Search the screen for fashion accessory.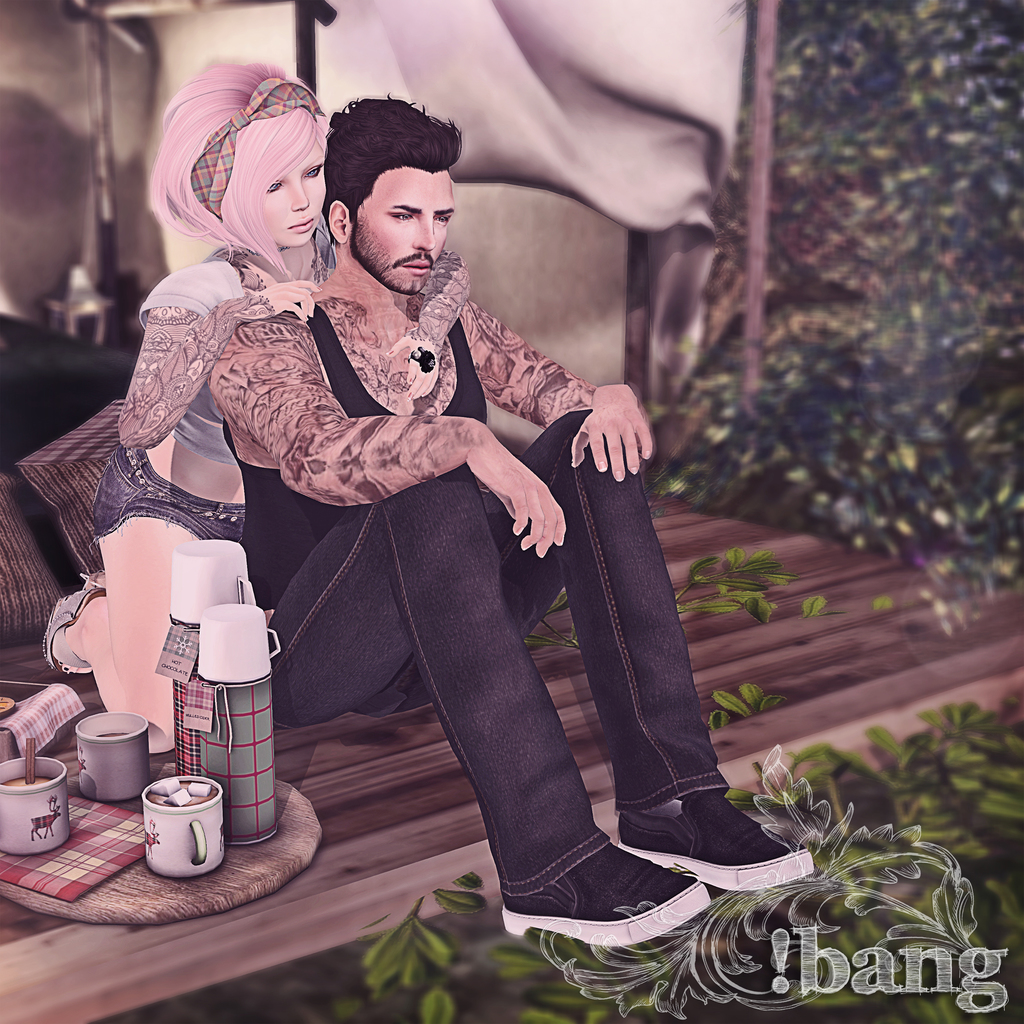
Found at [x1=501, y1=844, x2=711, y2=945].
